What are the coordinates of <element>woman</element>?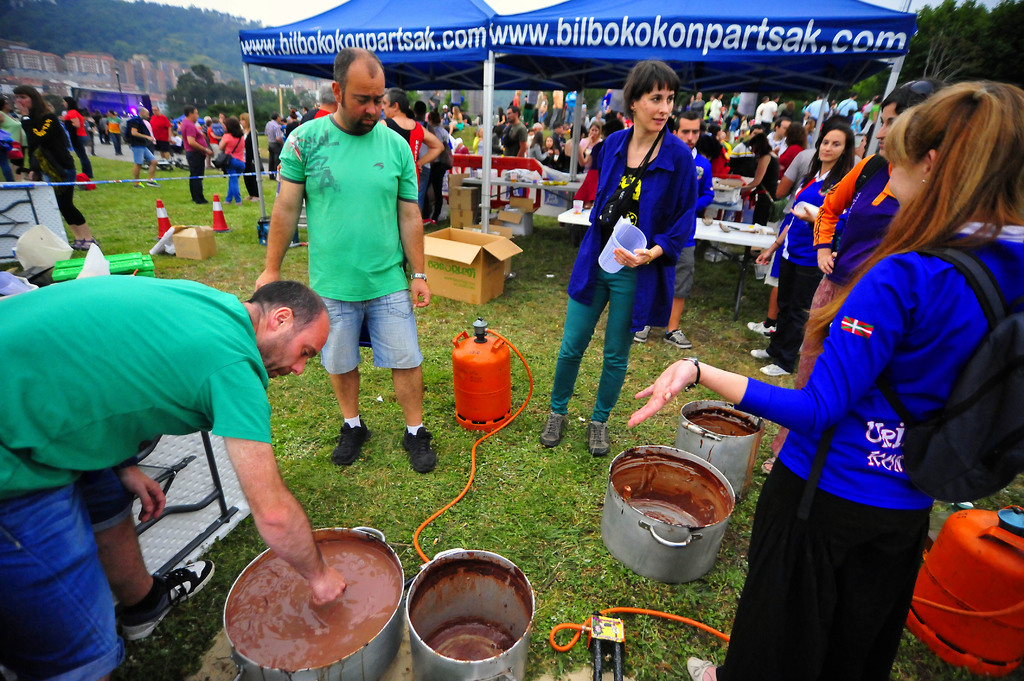
detection(627, 77, 1023, 680).
